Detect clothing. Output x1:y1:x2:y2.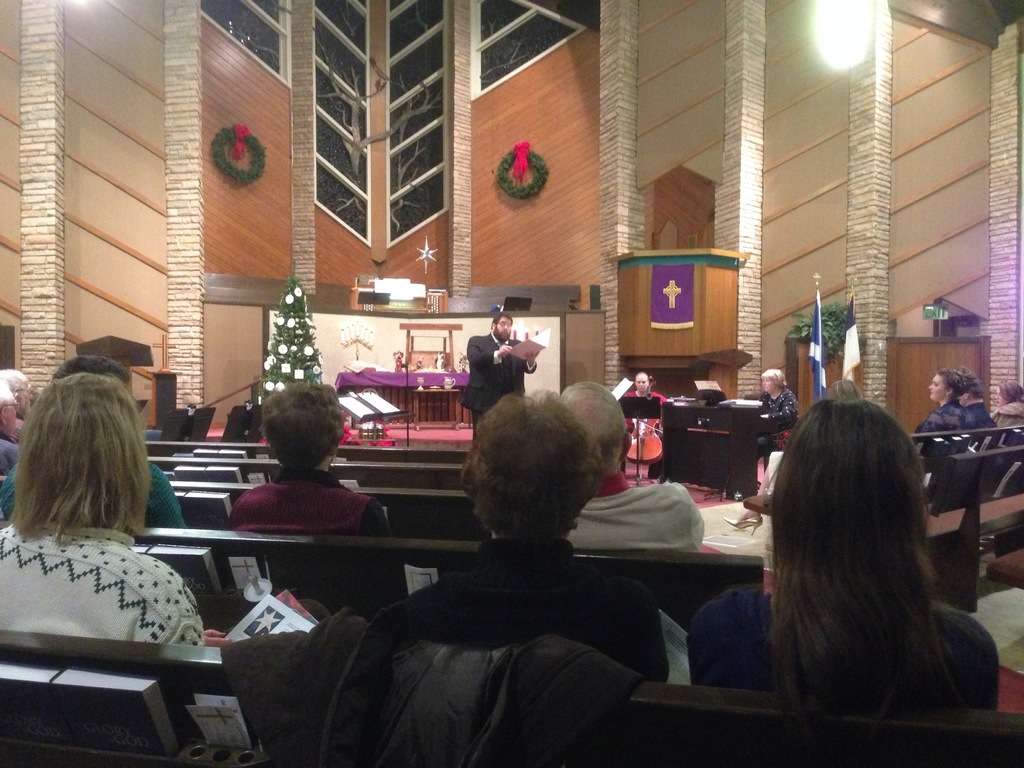
577:471:724:557.
